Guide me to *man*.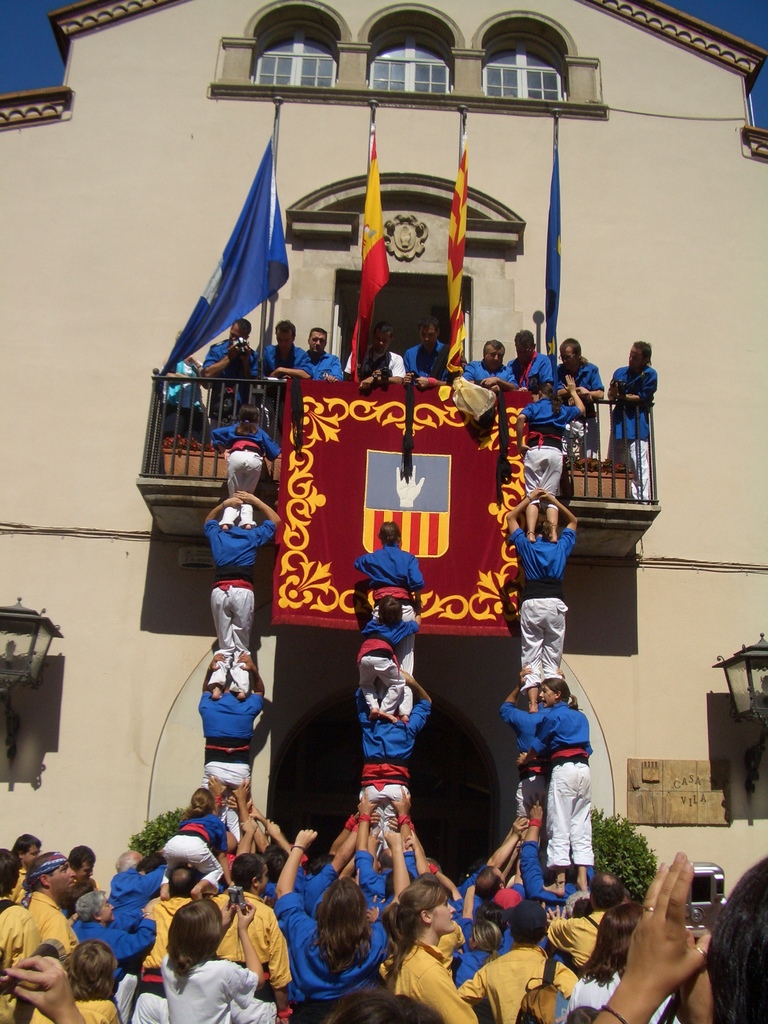
Guidance: region(250, 319, 309, 379).
